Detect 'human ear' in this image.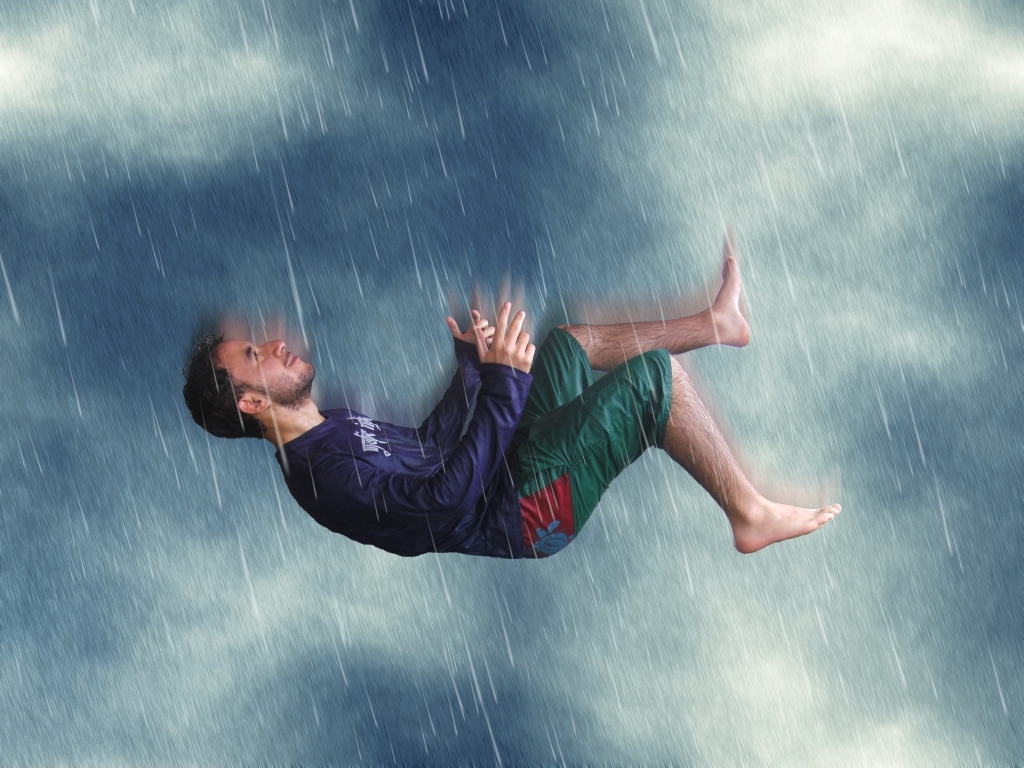
Detection: x1=238 y1=399 x2=269 y2=414.
